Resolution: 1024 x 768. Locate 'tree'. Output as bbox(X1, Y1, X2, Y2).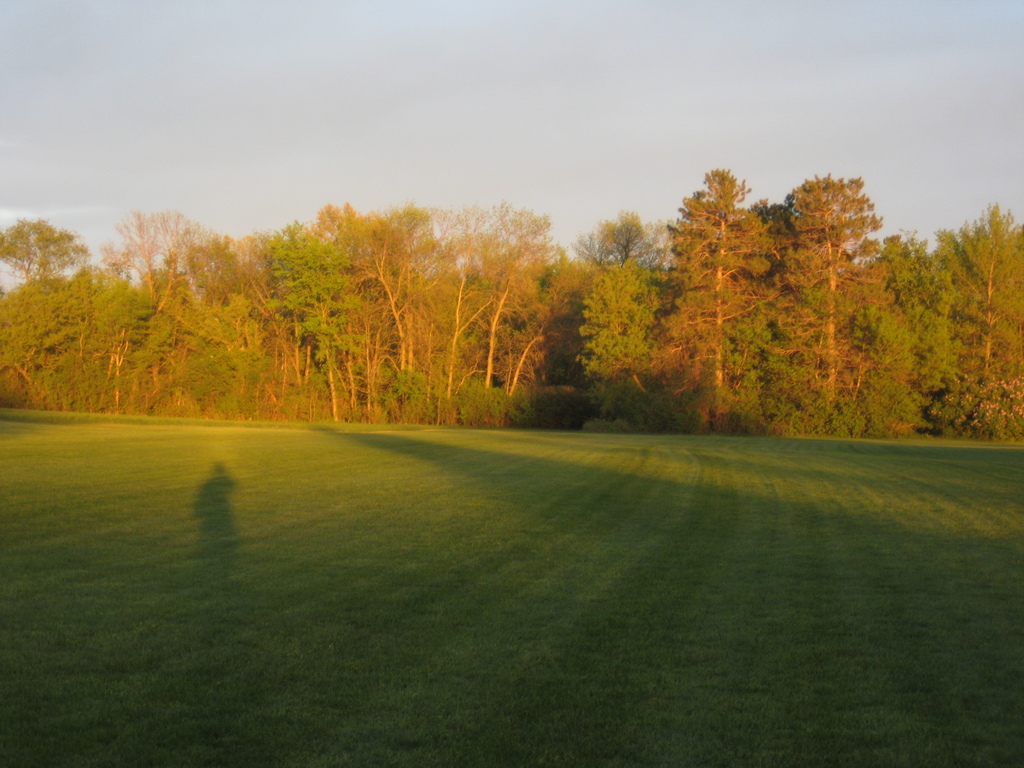
bbox(272, 188, 422, 439).
